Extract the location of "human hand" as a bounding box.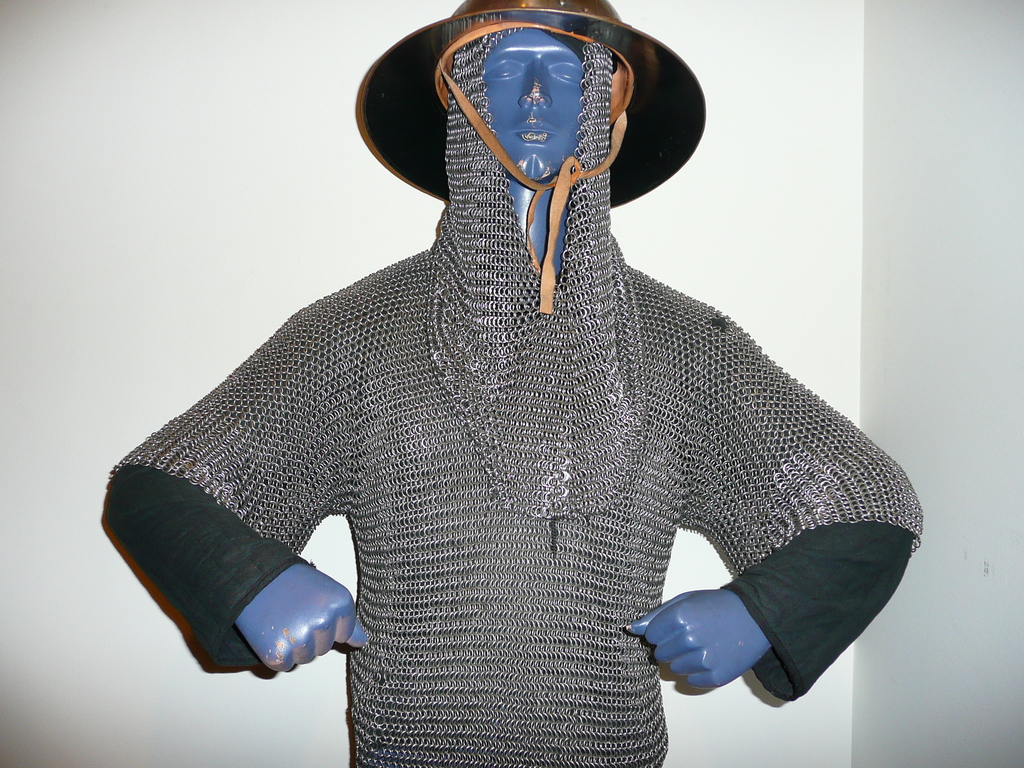
bbox=[637, 559, 829, 704].
